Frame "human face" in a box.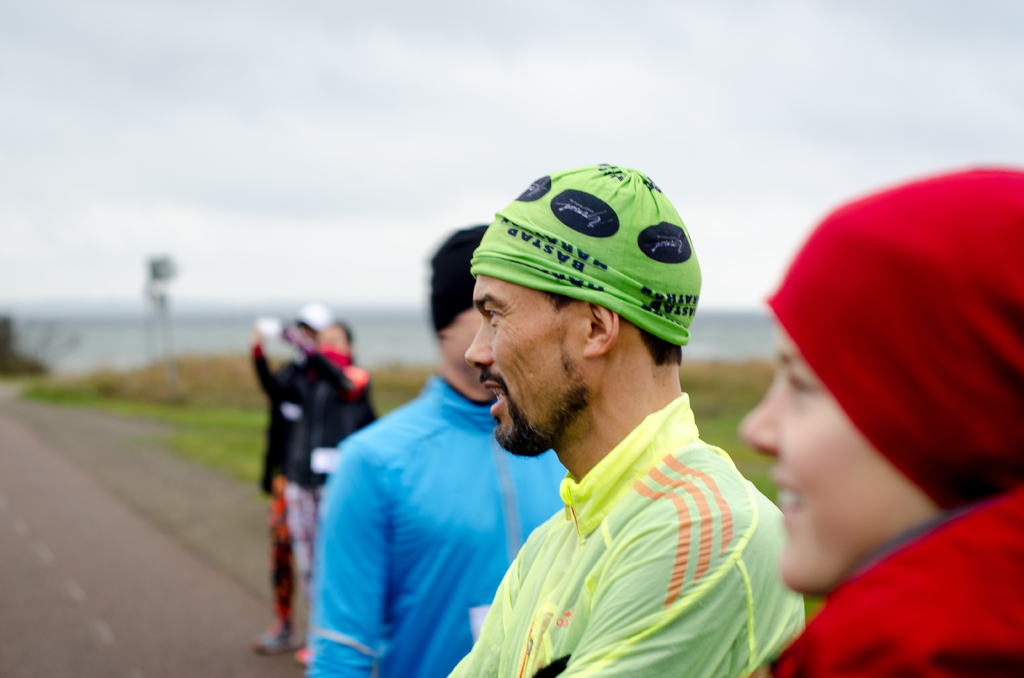
[left=739, top=327, right=941, bottom=595].
